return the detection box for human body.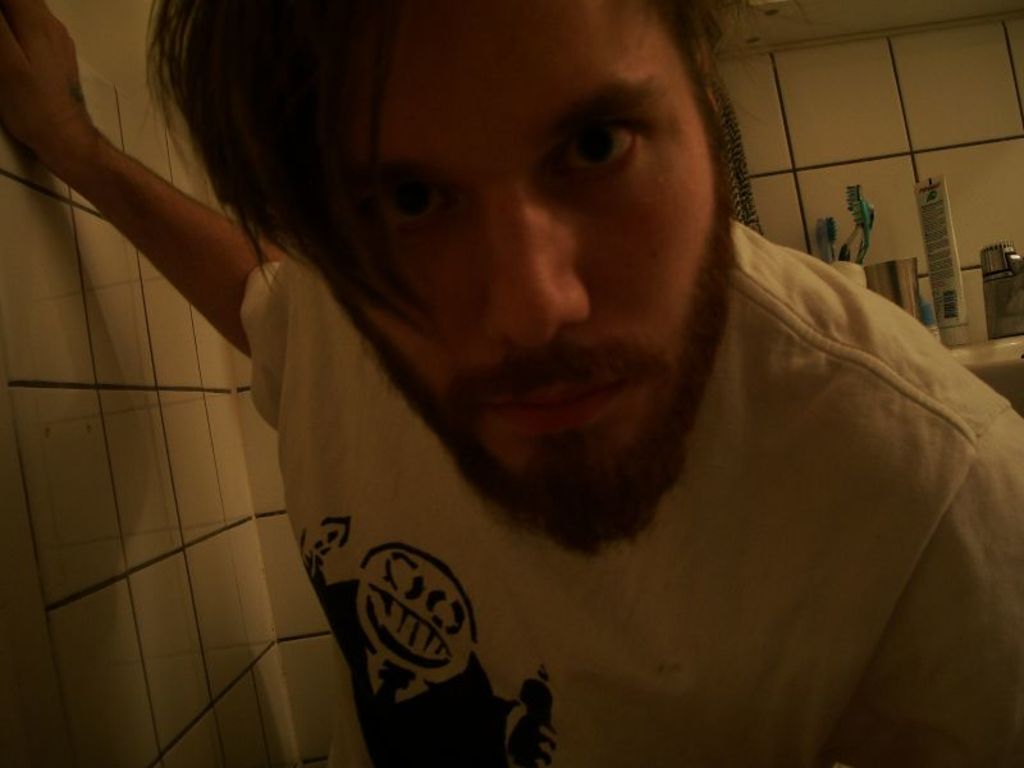
Rect(83, 101, 972, 767).
